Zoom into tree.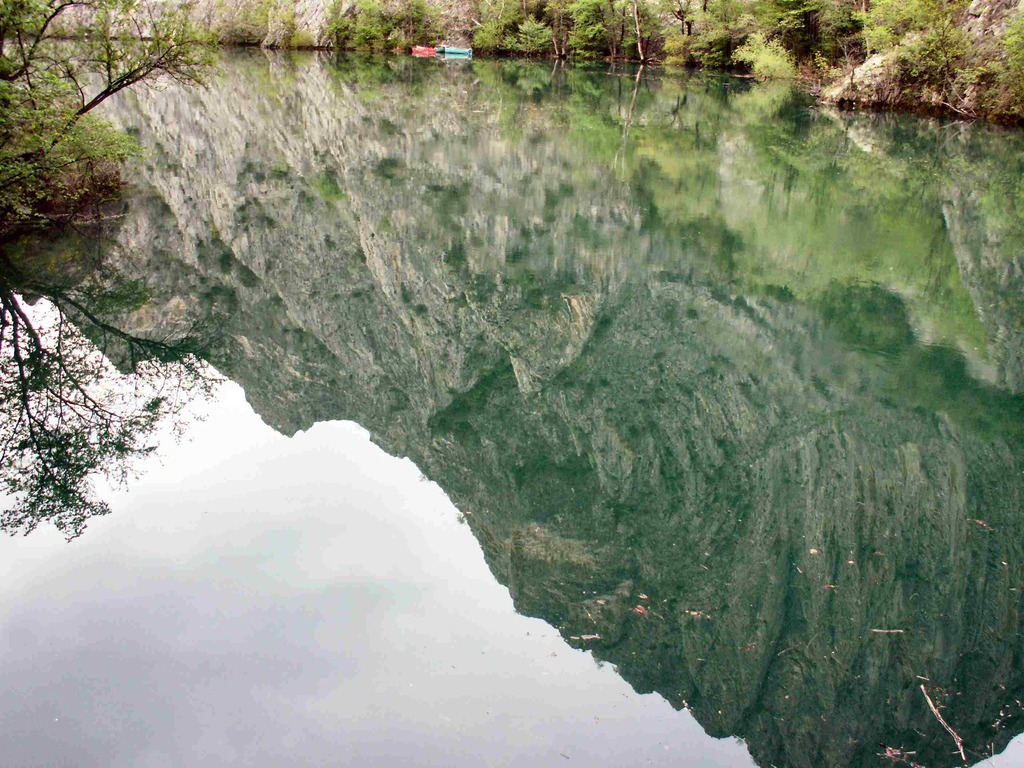
Zoom target: (x1=541, y1=0, x2=568, y2=57).
